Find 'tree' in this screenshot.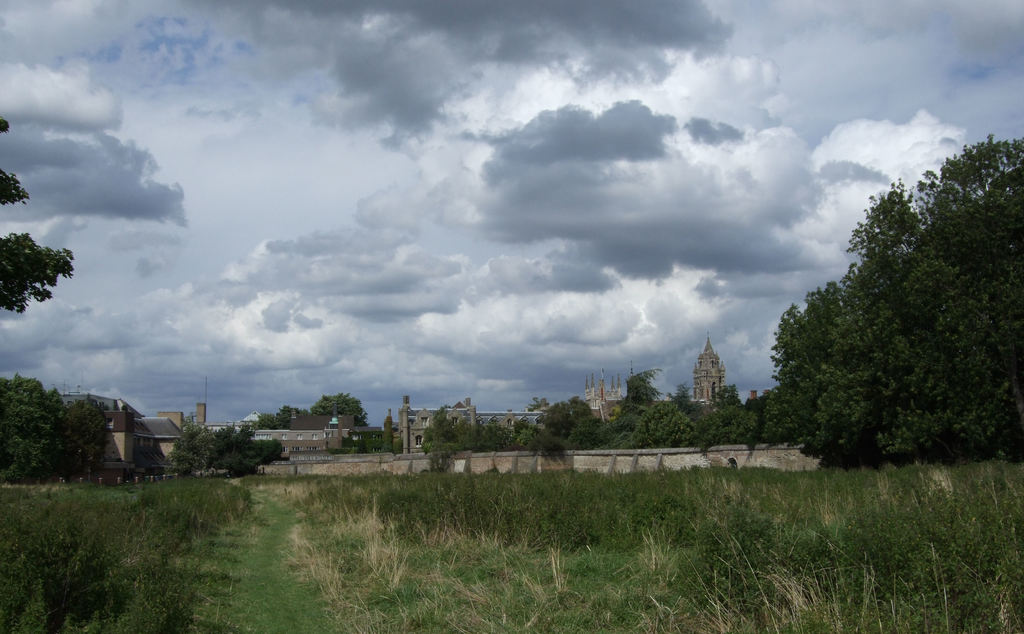
The bounding box for 'tree' is bbox=(805, 132, 1023, 468).
